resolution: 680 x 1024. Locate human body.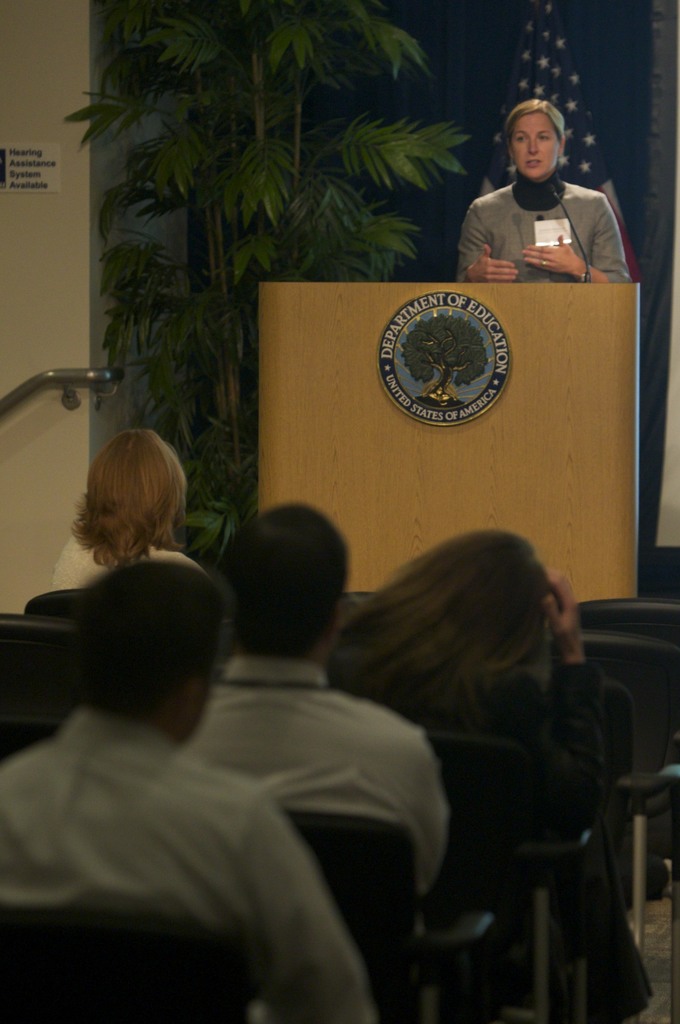
left=56, top=426, right=194, bottom=592.
